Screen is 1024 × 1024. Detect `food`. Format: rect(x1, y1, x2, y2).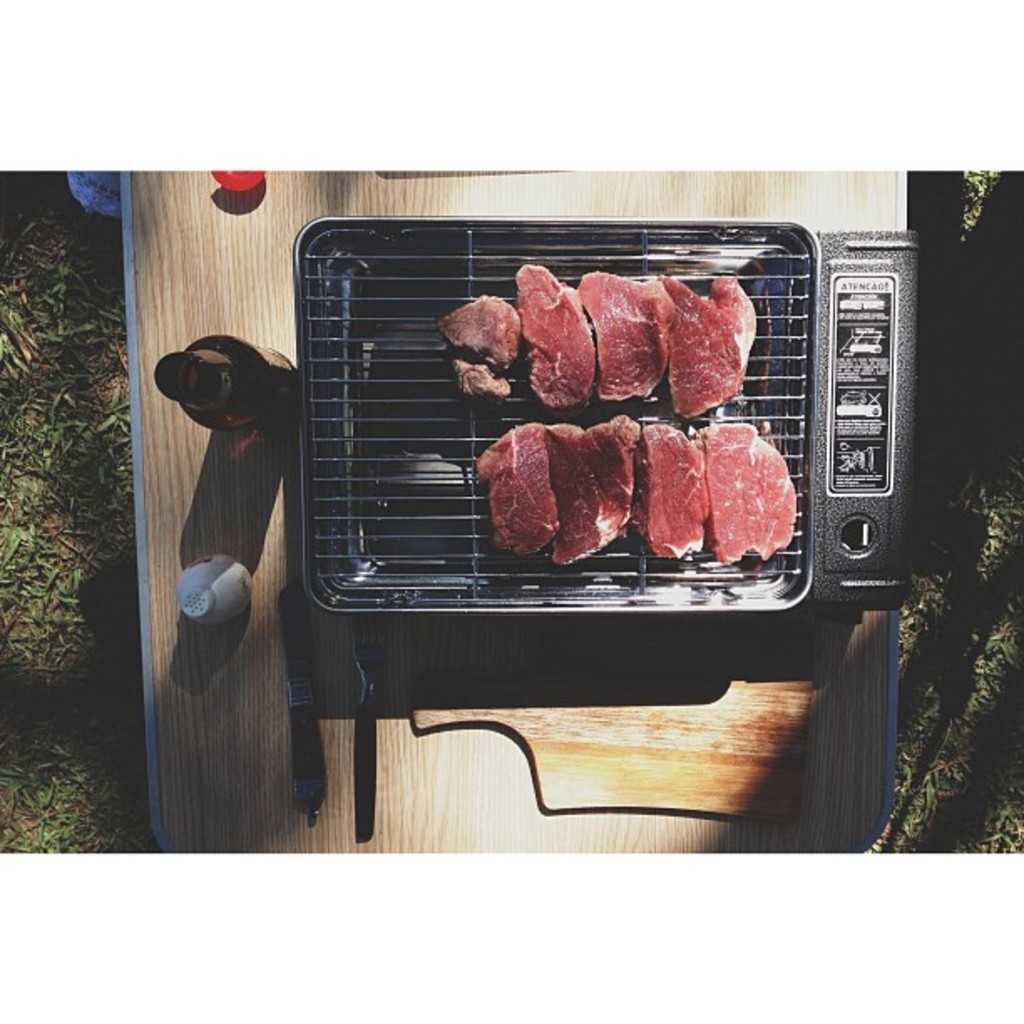
rect(438, 294, 520, 403).
